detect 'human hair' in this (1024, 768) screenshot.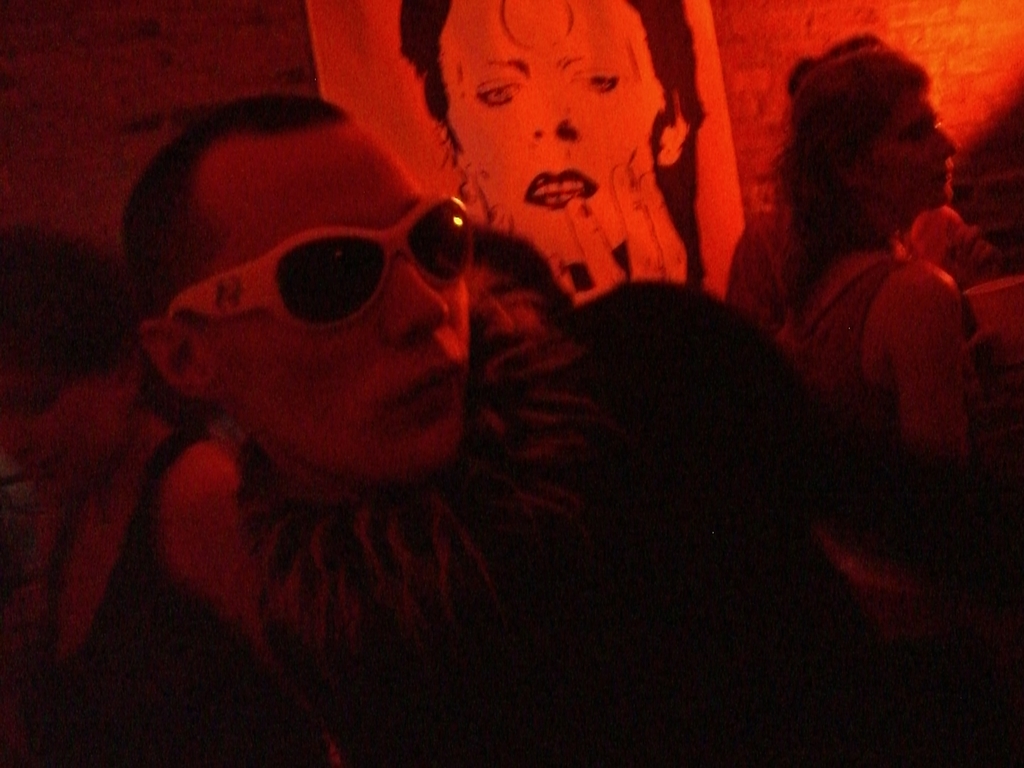
Detection: 0,231,202,445.
